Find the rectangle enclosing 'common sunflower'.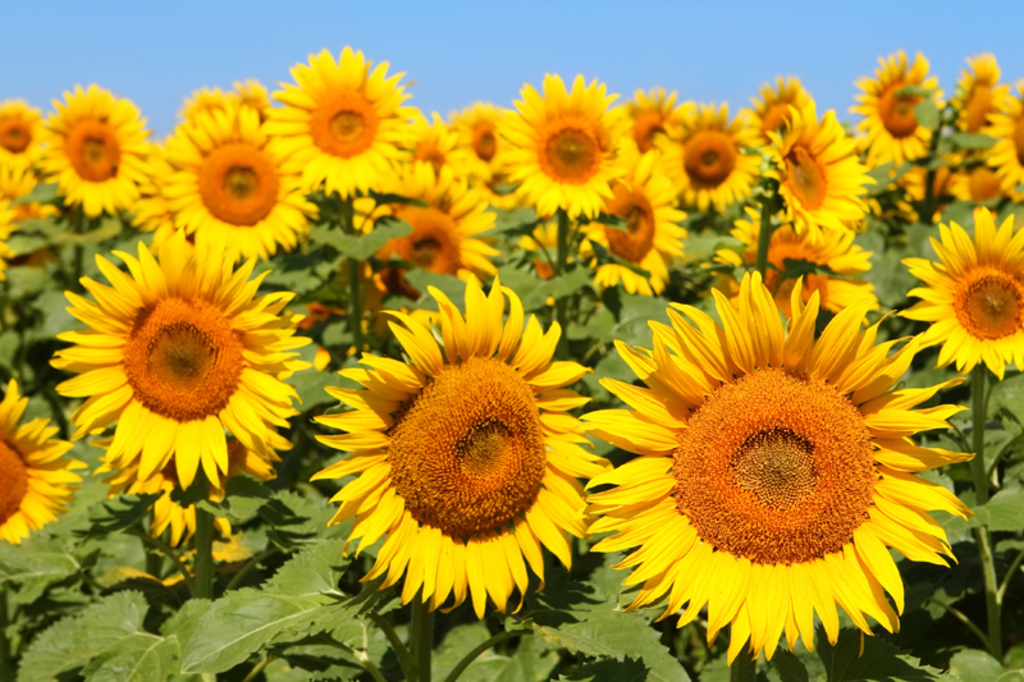
x1=589 y1=266 x2=975 y2=660.
